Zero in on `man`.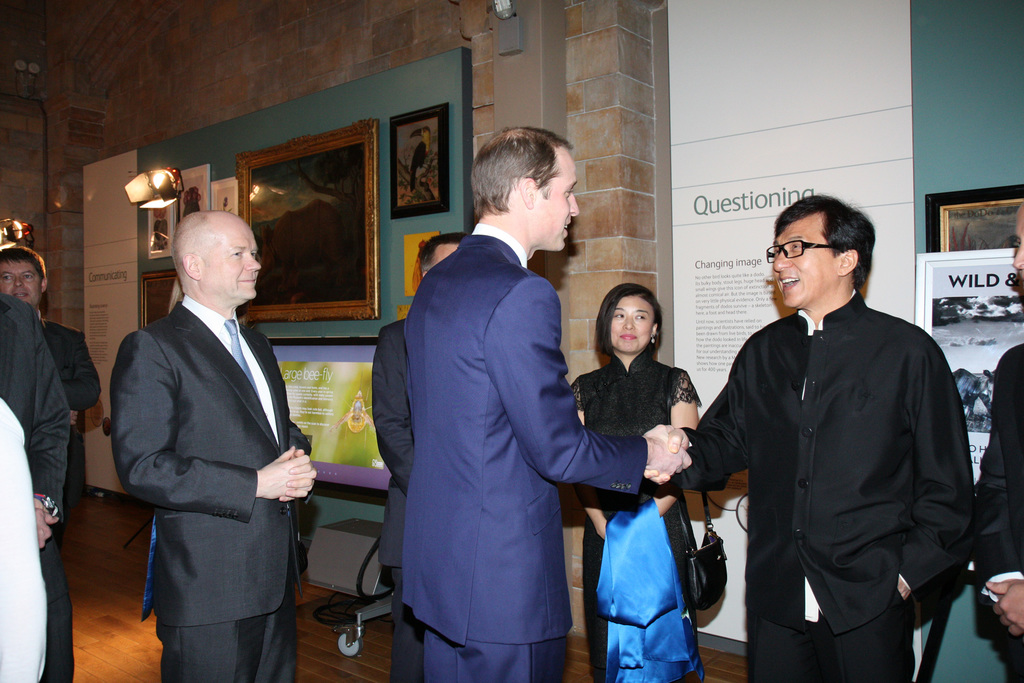
Zeroed in: 365:225:480:676.
